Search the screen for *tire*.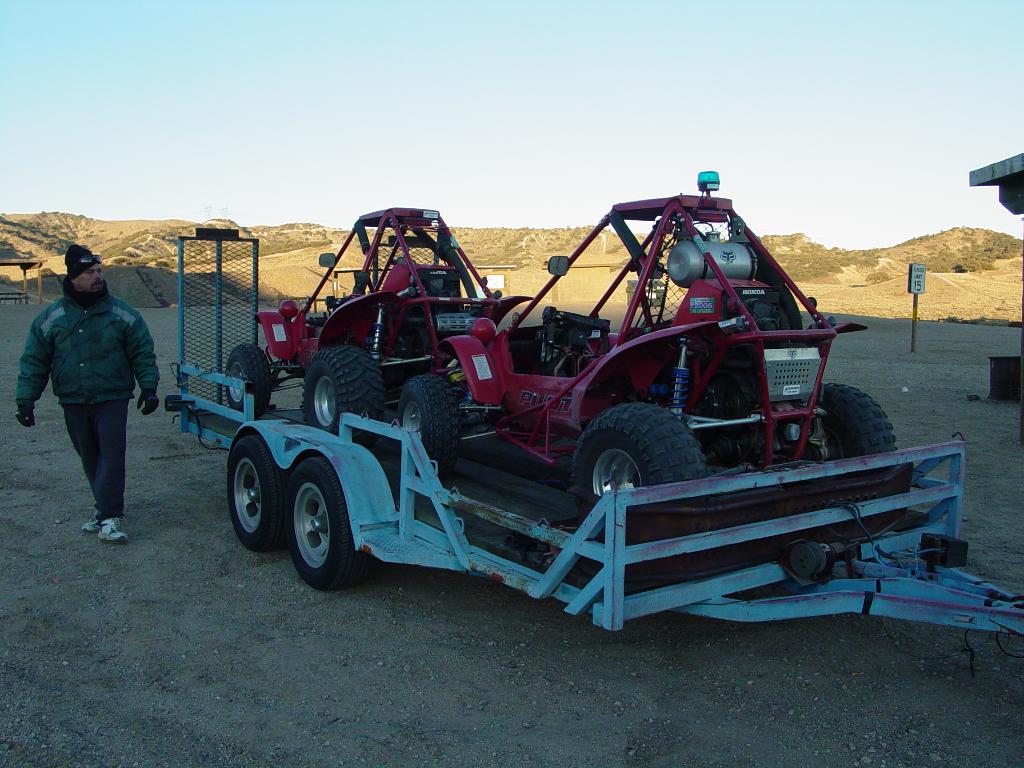
Found at bbox(283, 450, 356, 589).
